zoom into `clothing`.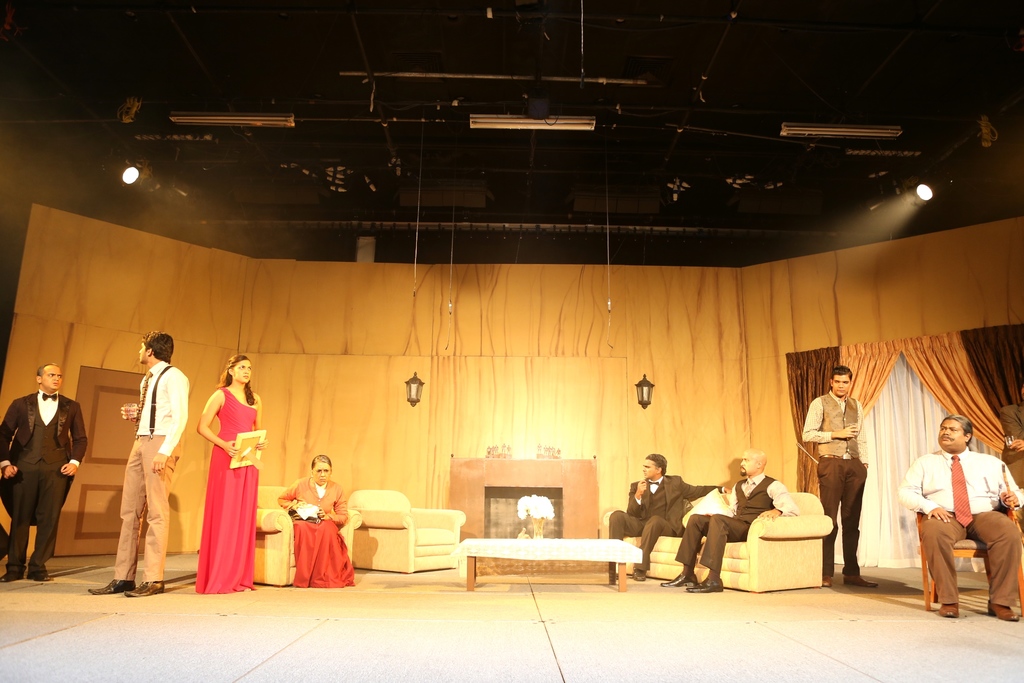
Zoom target: detection(670, 470, 804, 582).
